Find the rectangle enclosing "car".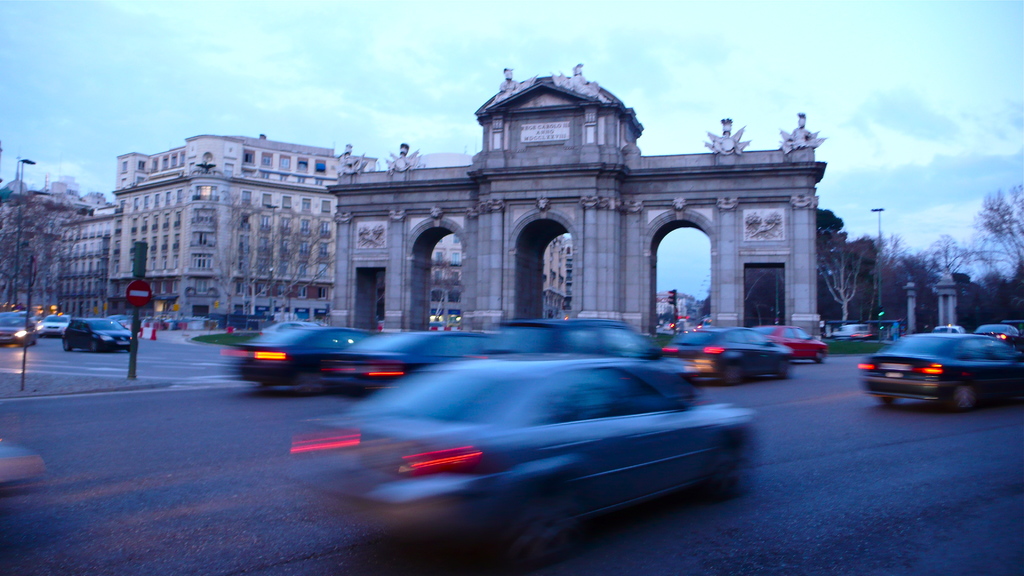
(60, 317, 131, 352).
